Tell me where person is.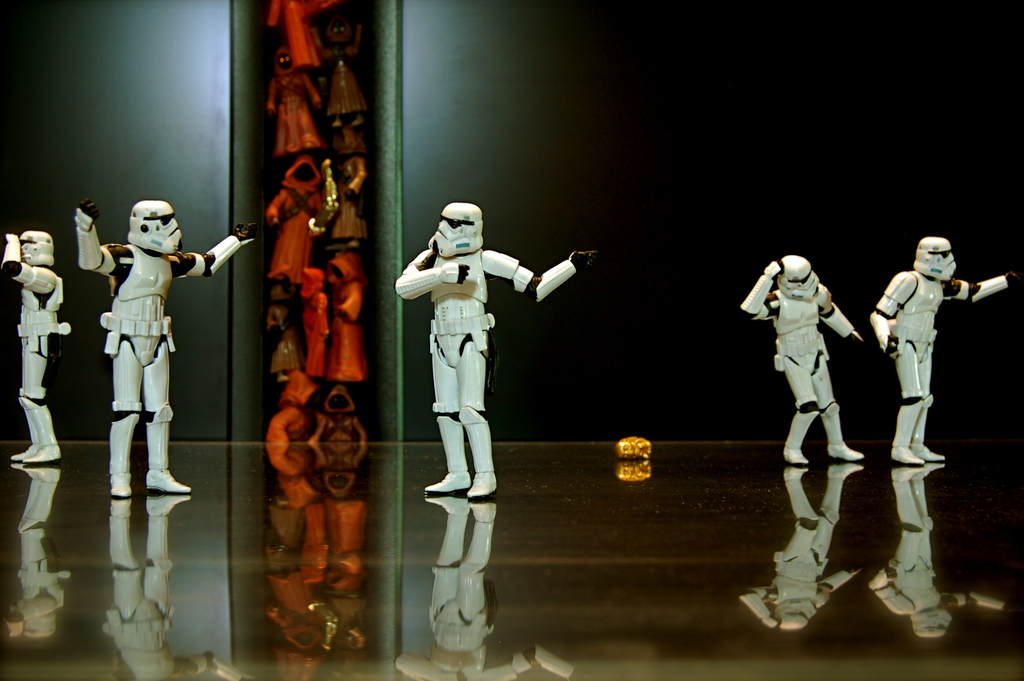
person is at pyautogui.locateOnScreen(741, 253, 860, 463).
